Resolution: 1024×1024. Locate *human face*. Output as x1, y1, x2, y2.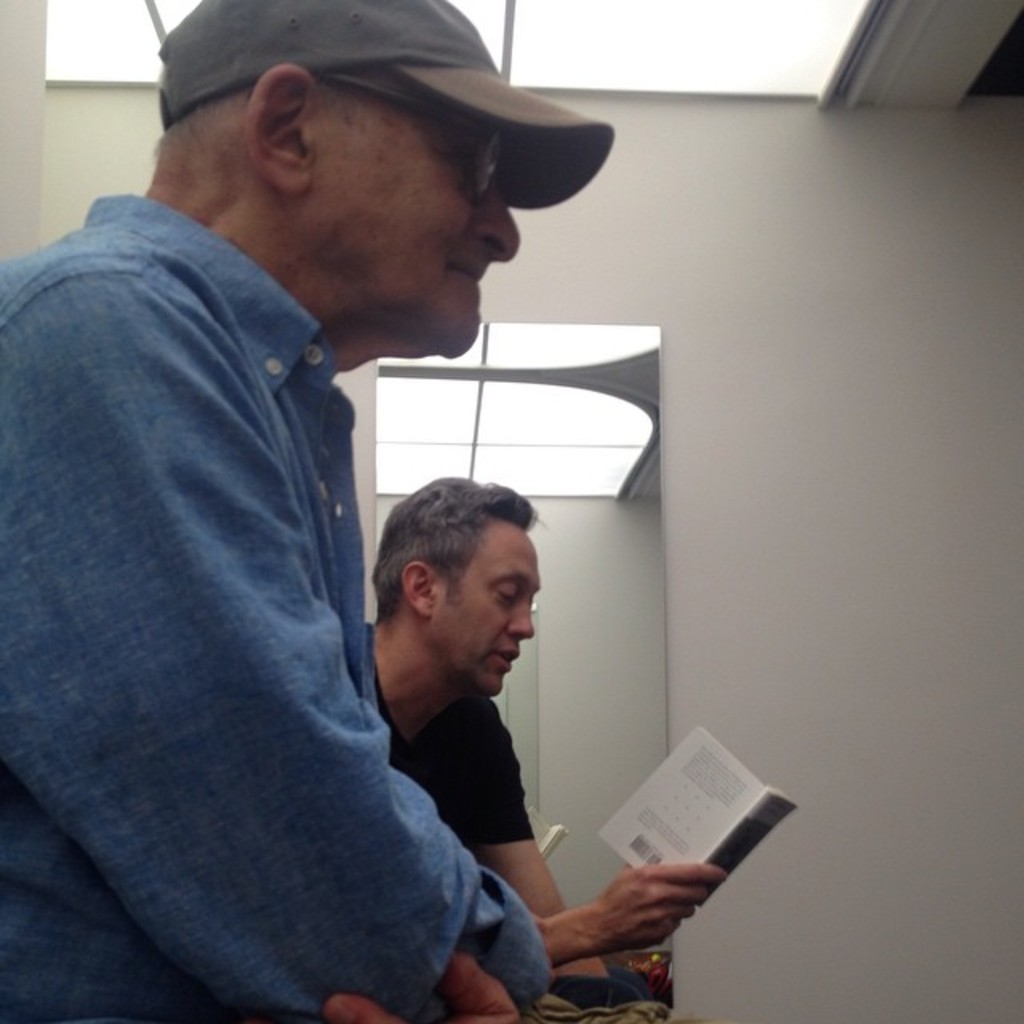
309, 109, 520, 363.
